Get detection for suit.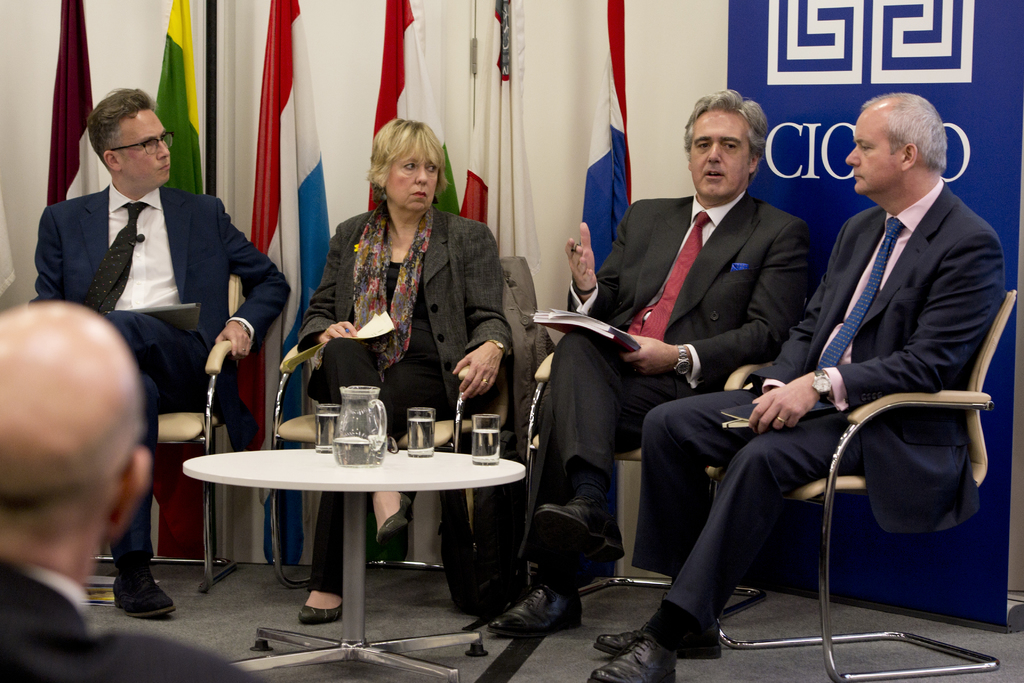
Detection: x1=299 y1=204 x2=514 y2=598.
